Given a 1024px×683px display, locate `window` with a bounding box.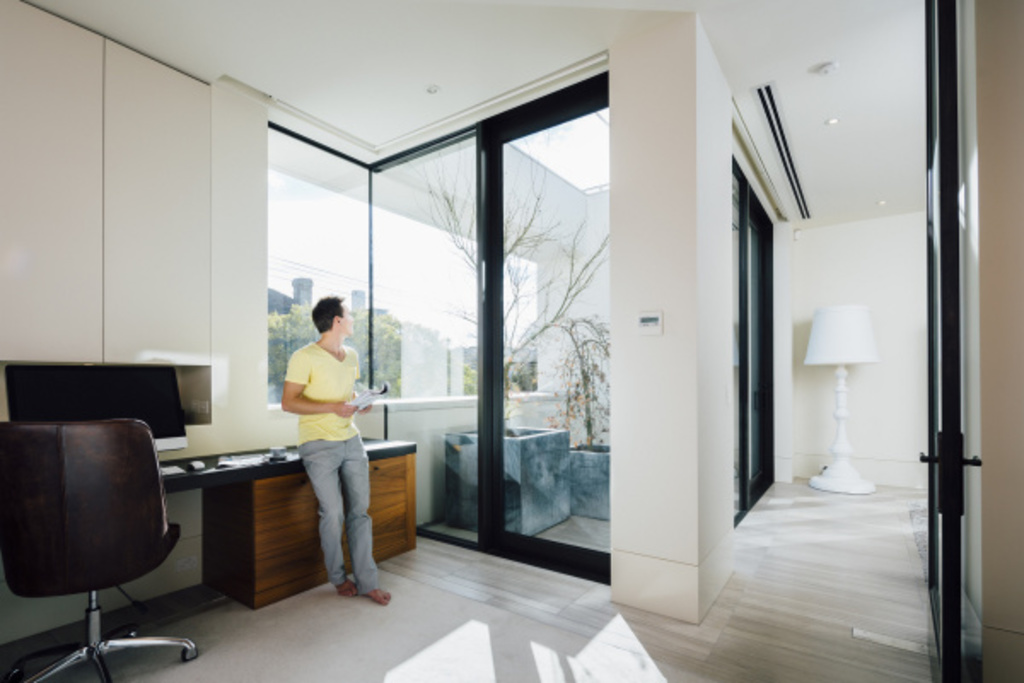
Located: [x1=256, y1=118, x2=379, y2=401].
